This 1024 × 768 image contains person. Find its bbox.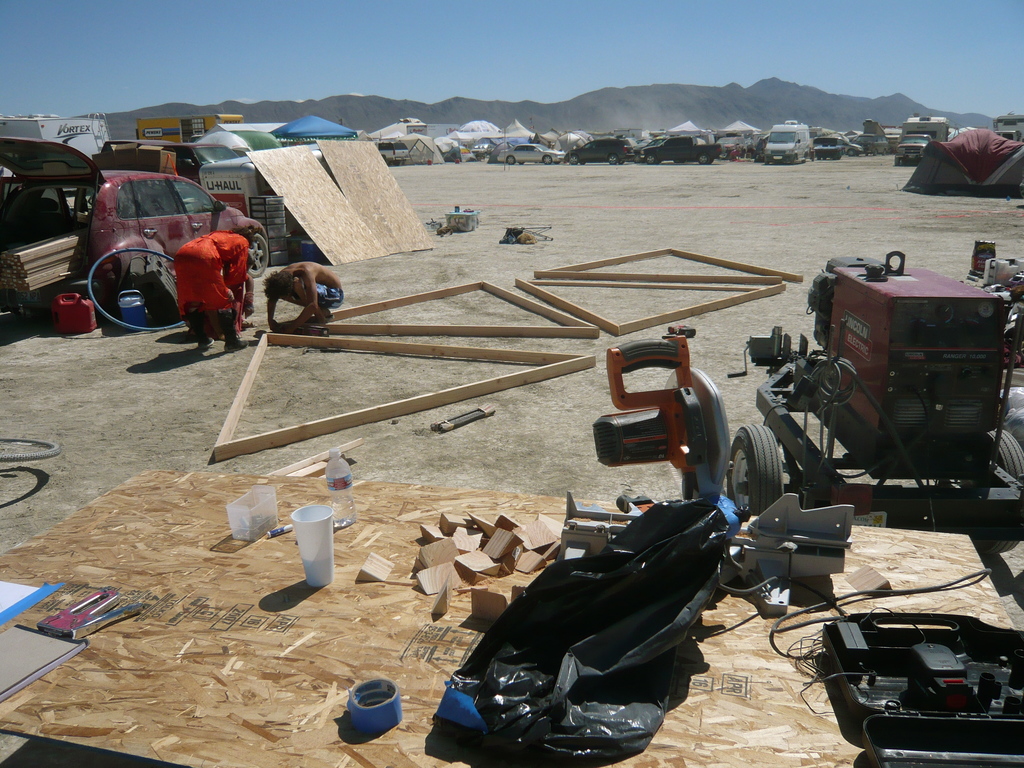
crop(262, 255, 342, 338).
